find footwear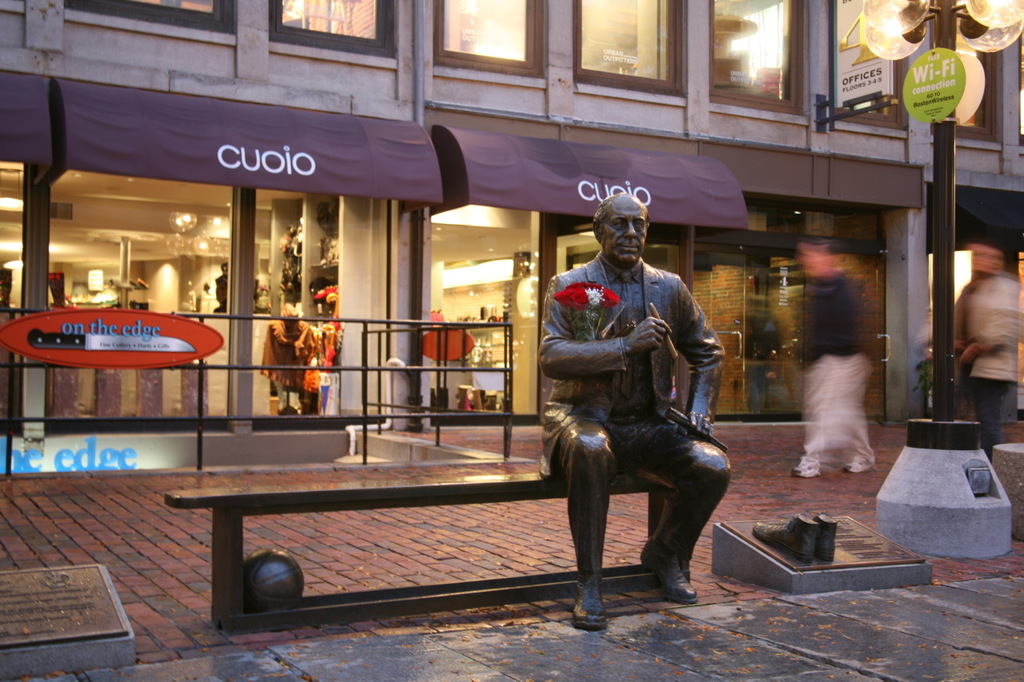
select_region(845, 450, 875, 476)
